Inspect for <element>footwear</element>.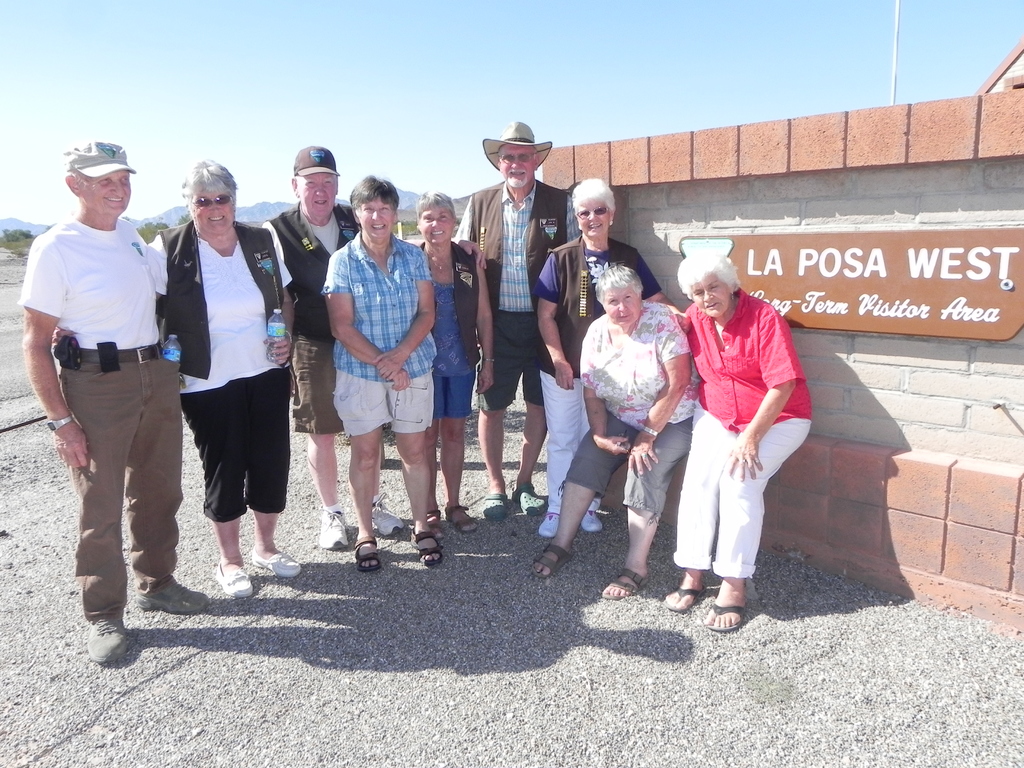
Inspection: left=709, top=596, right=748, bottom=627.
